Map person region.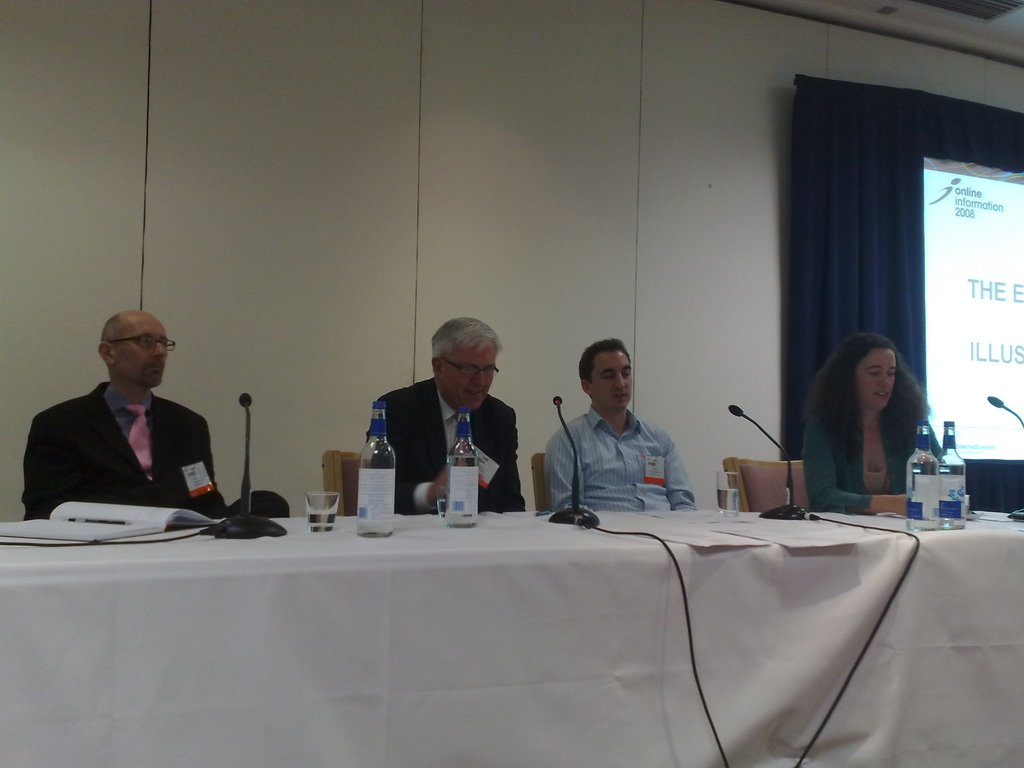
Mapped to 365,317,525,512.
